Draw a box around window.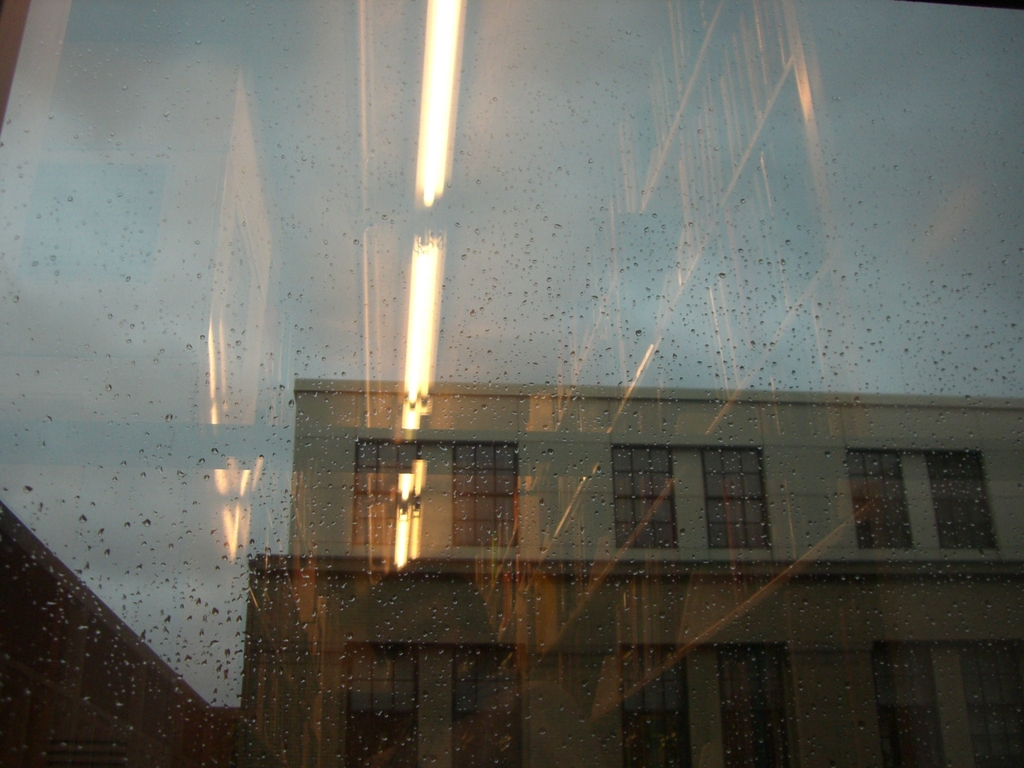
select_region(349, 438, 419, 547).
